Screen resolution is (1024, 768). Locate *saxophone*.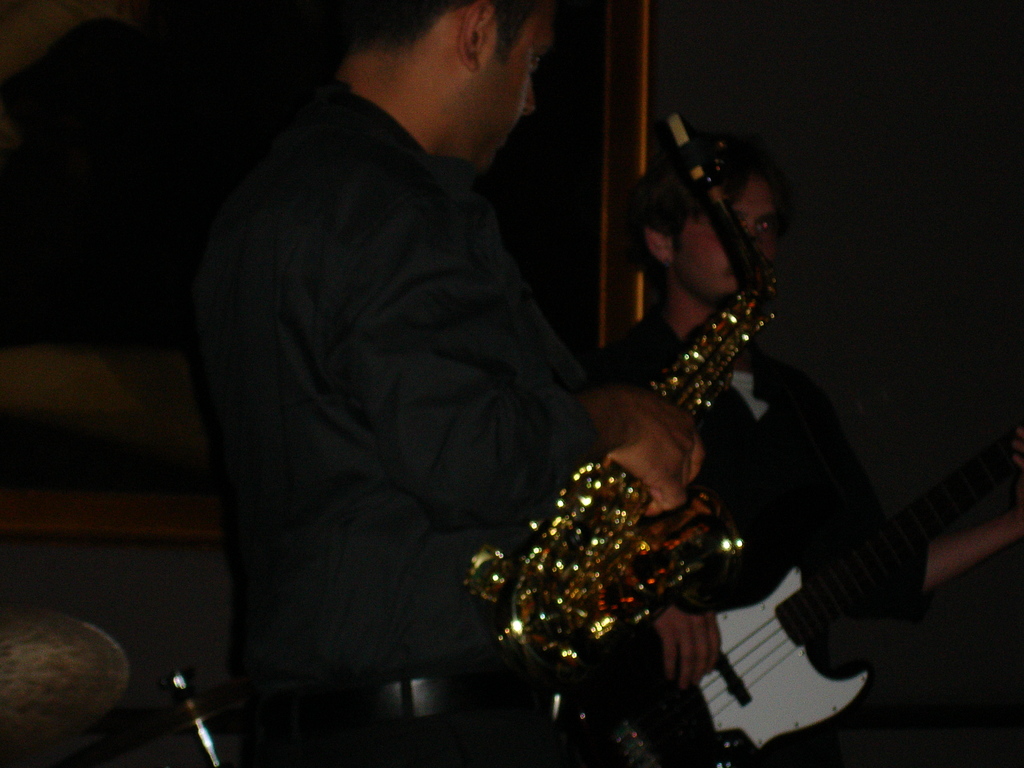
[460,109,794,678].
